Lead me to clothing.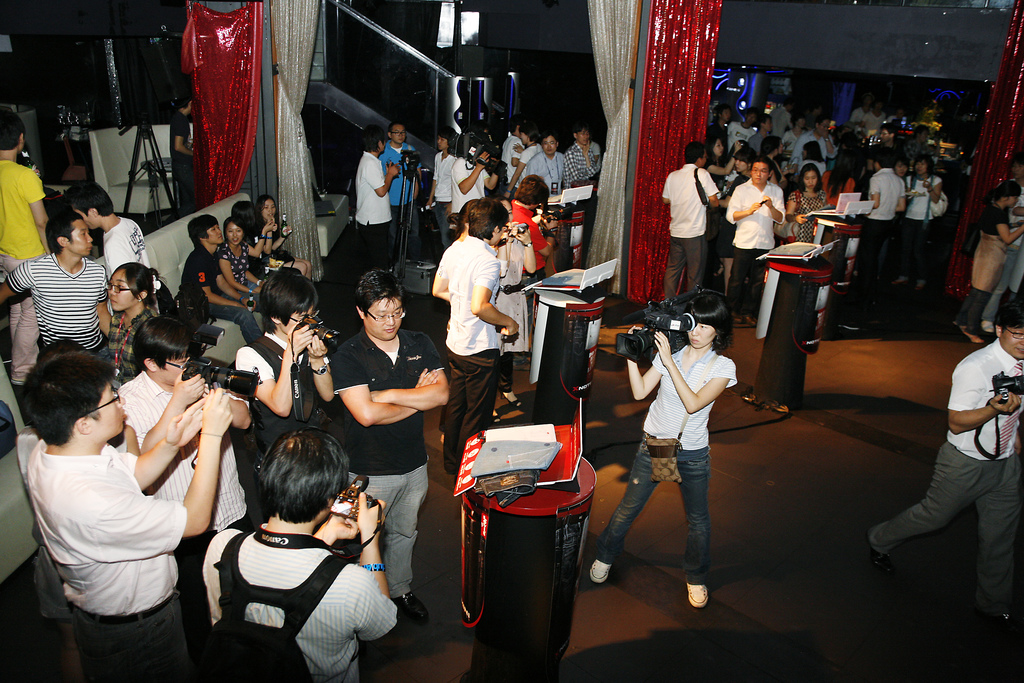
Lead to [x1=170, y1=244, x2=272, y2=349].
